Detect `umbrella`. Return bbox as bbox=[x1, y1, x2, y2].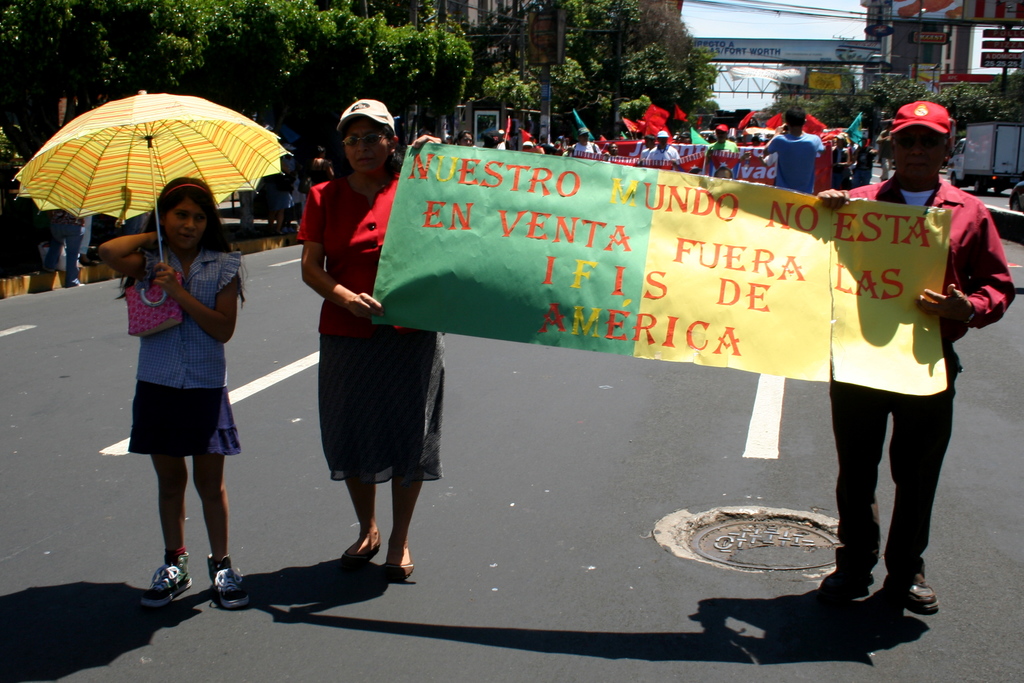
bbox=[8, 86, 294, 299].
